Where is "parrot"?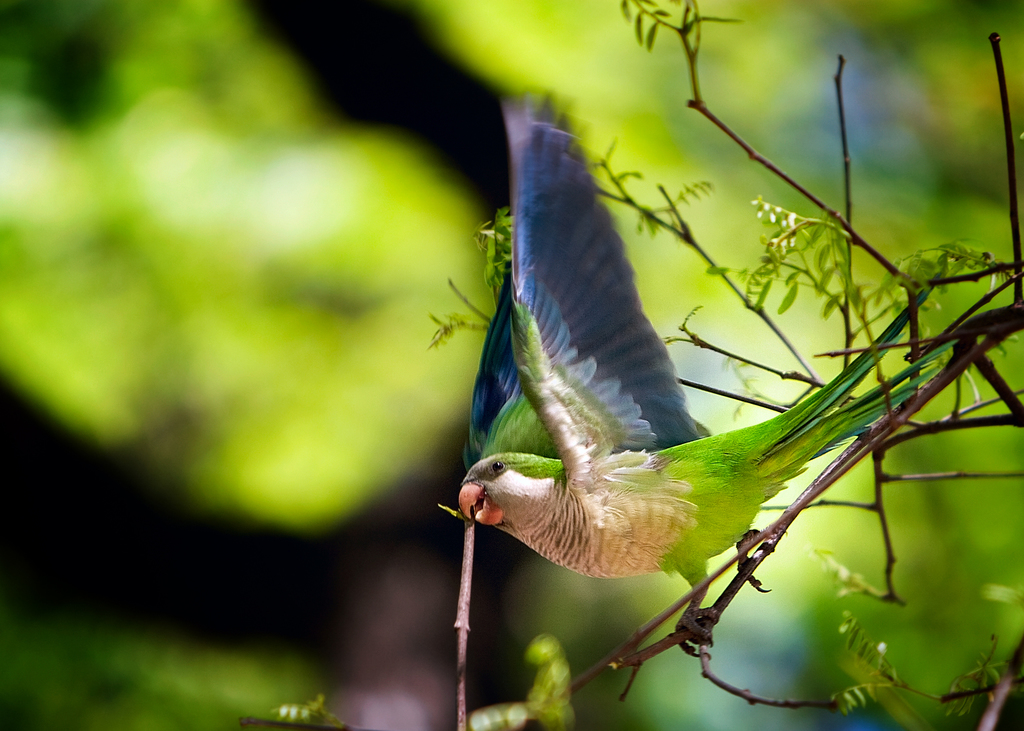
detection(456, 86, 954, 659).
